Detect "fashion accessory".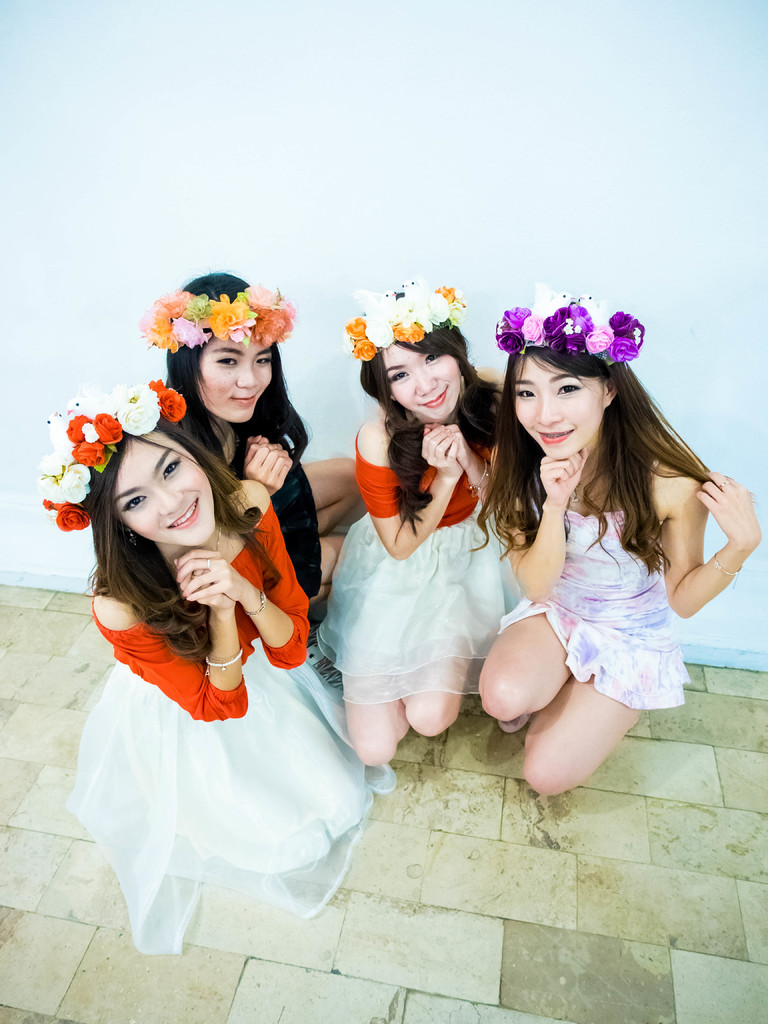
Detected at BBox(132, 281, 299, 356).
